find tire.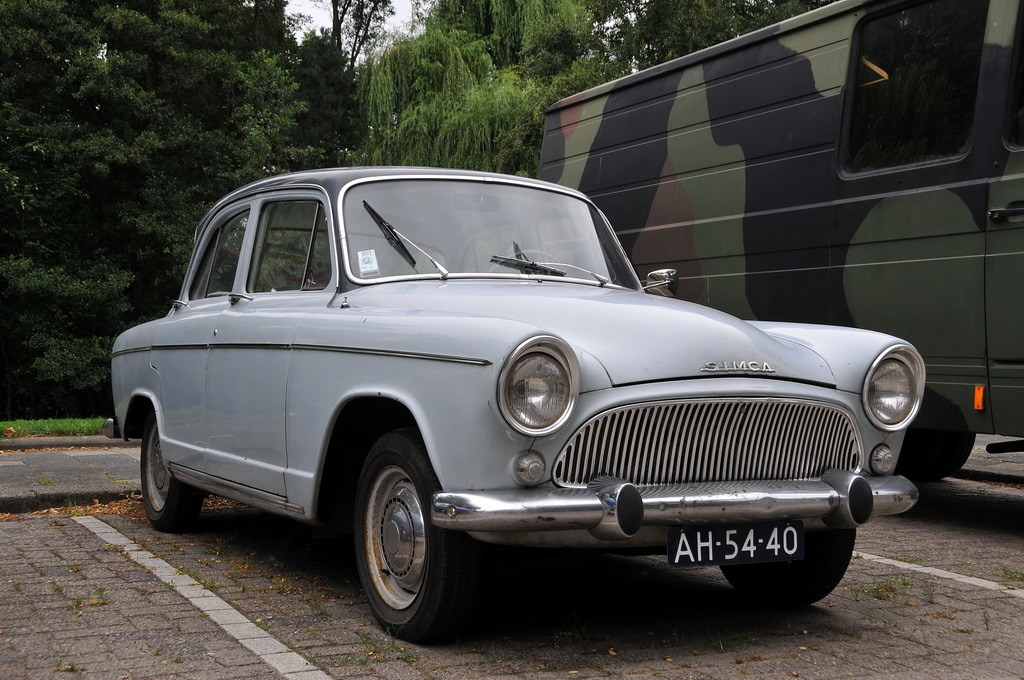
948:431:974:475.
